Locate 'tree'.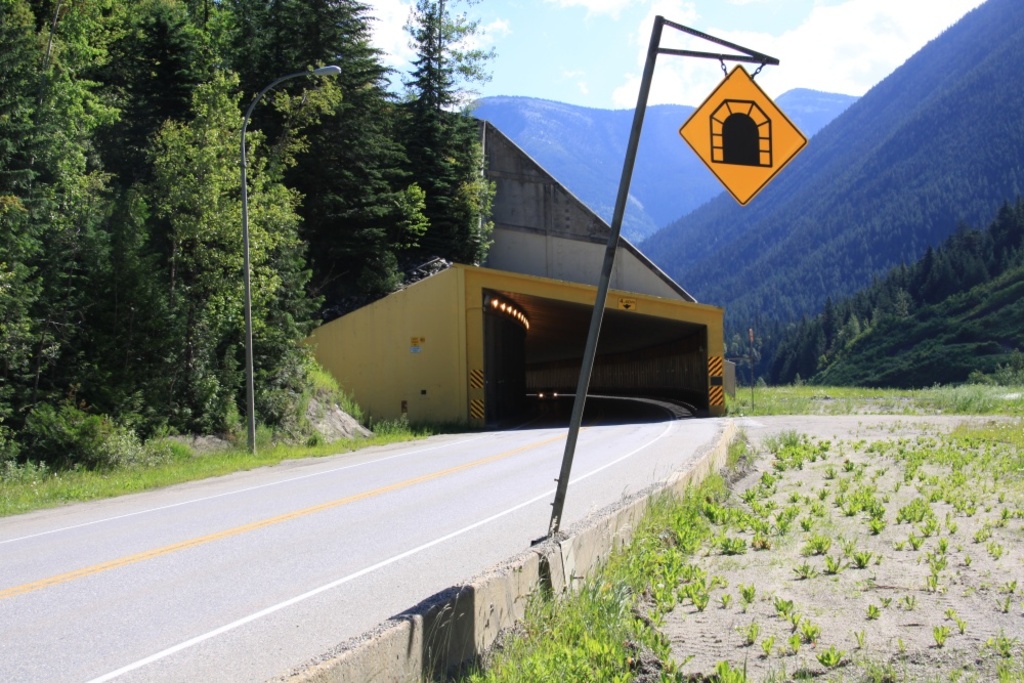
Bounding box: 737 199 1023 389.
